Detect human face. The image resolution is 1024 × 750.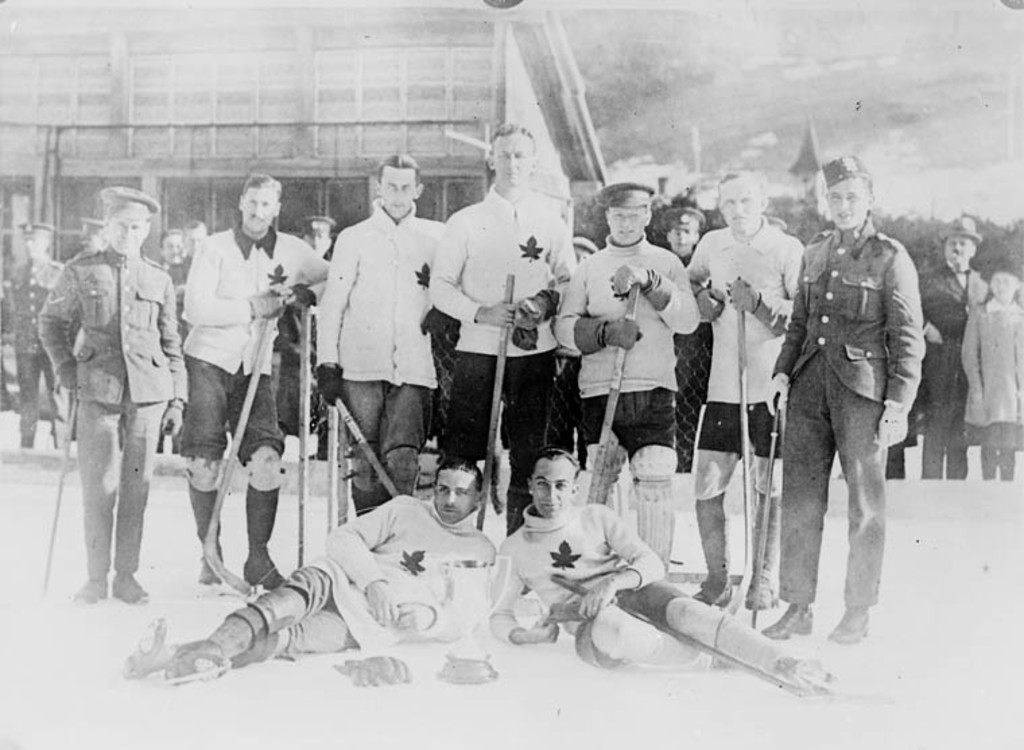
detection(721, 180, 765, 236).
